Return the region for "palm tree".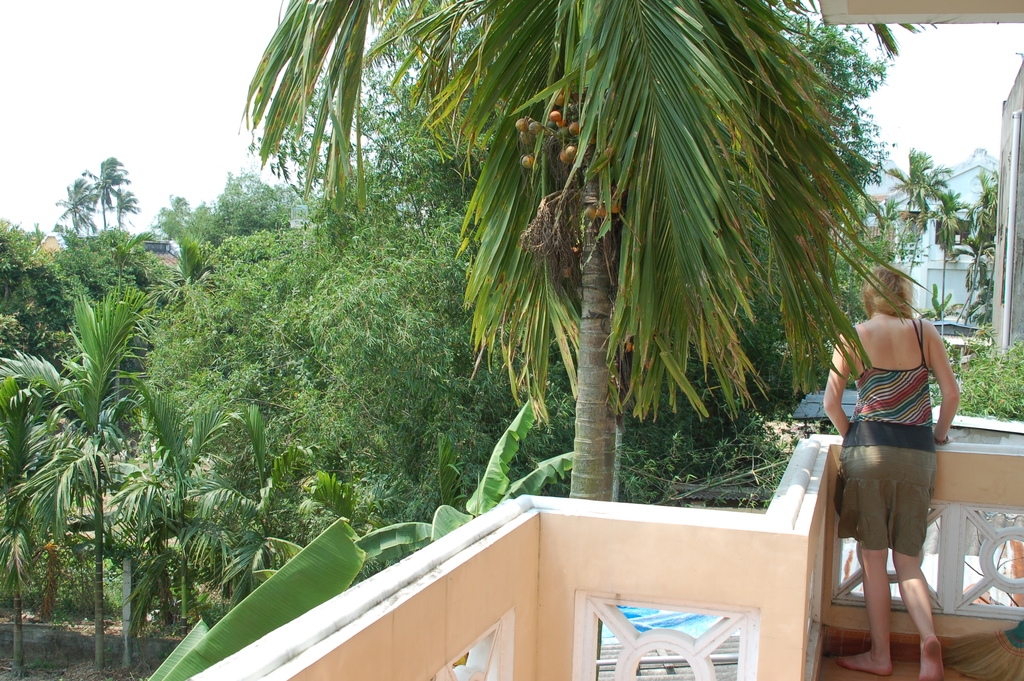
127:400:251:630.
